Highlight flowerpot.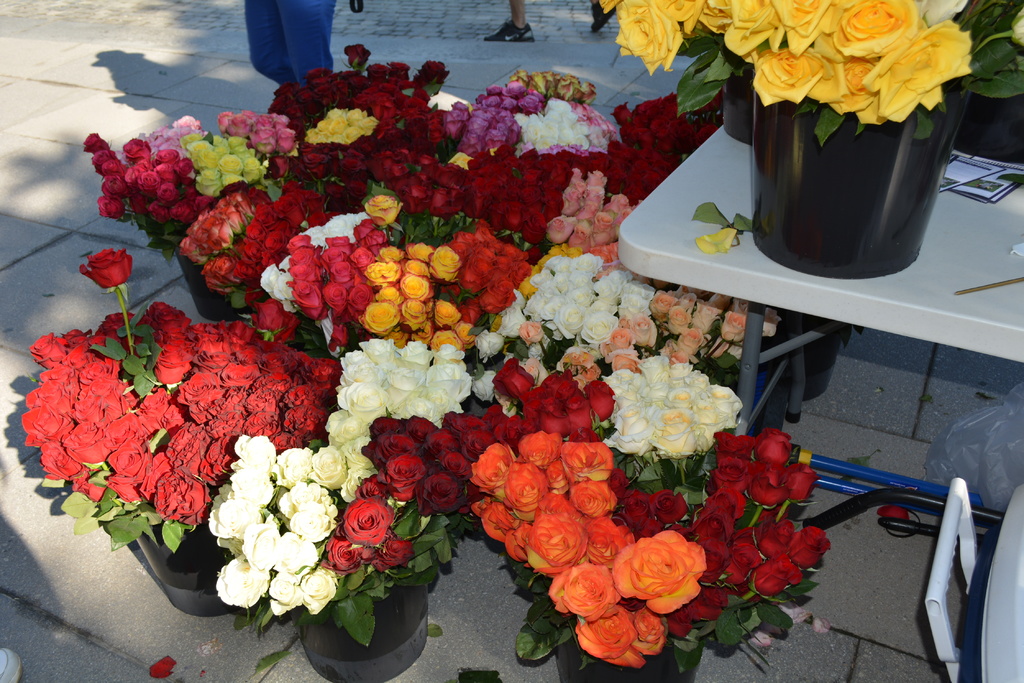
Highlighted region: x1=123 y1=529 x2=250 y2=622.
